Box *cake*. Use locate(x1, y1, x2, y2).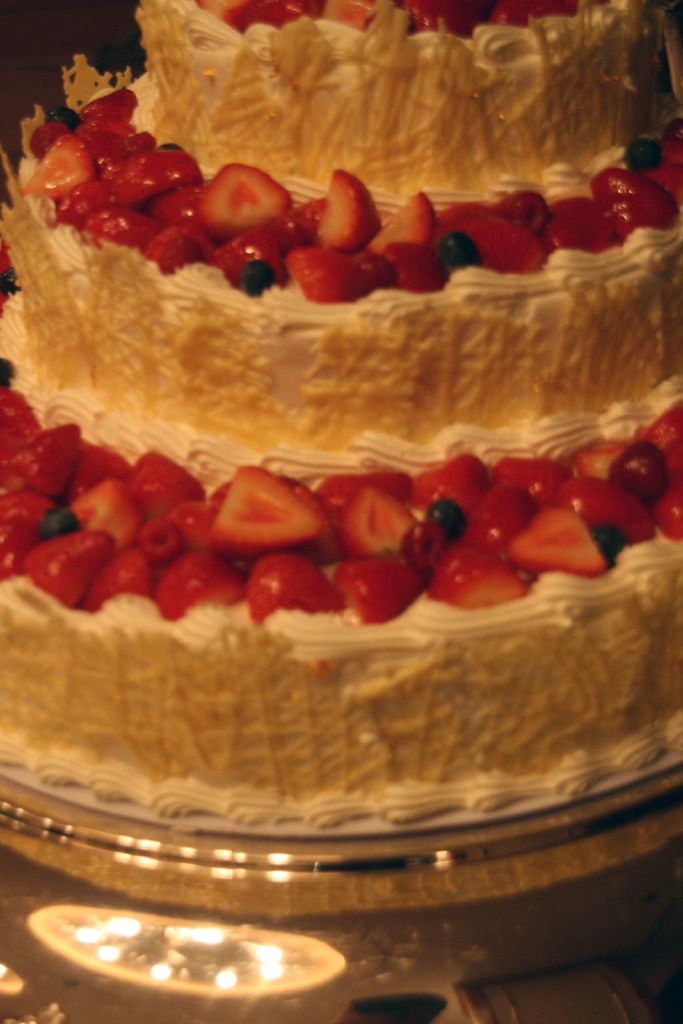
locate(0, 0, 682, 838).
